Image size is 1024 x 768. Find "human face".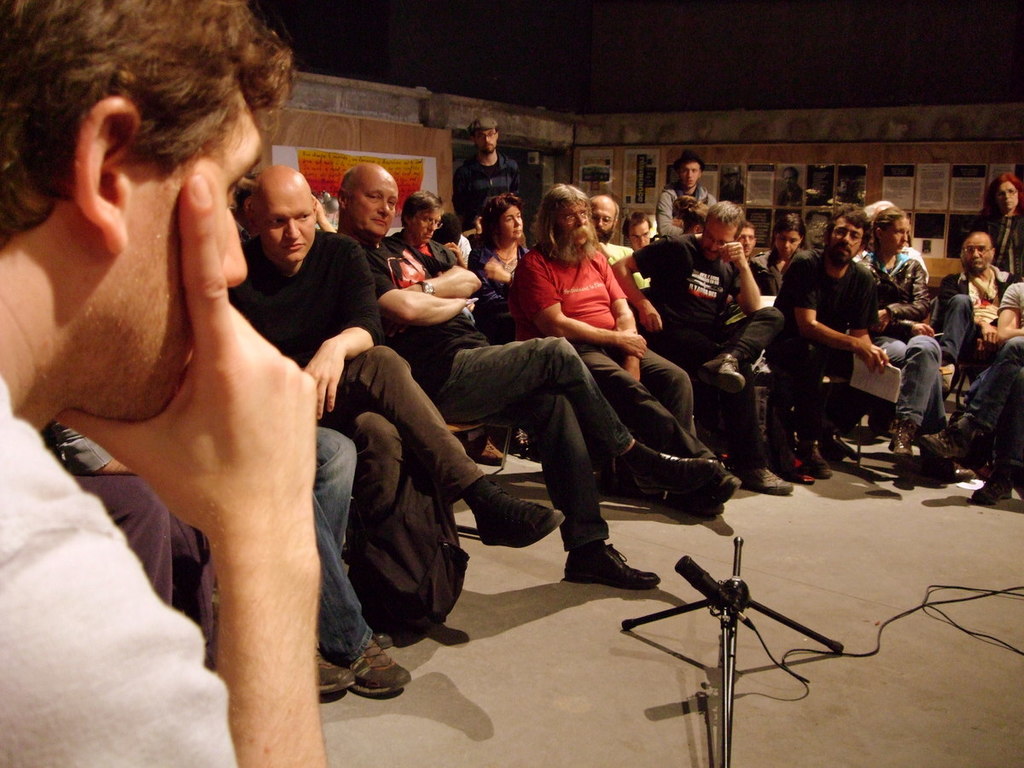
box(779, 162, 795, 188).
